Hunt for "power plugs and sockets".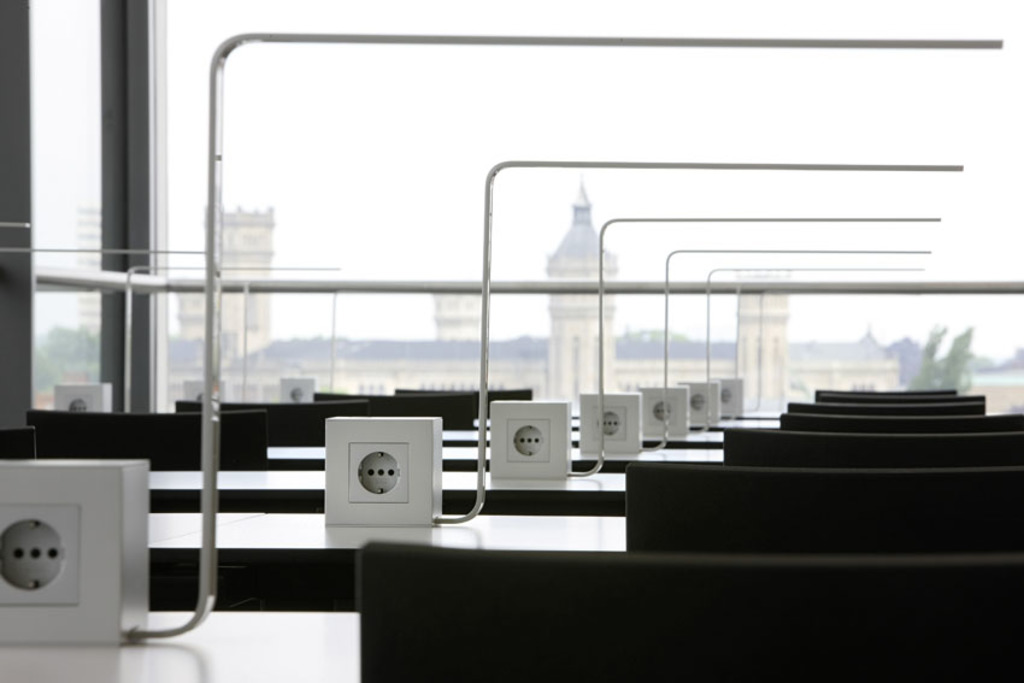
Hunted down at 582:393:643:452.
